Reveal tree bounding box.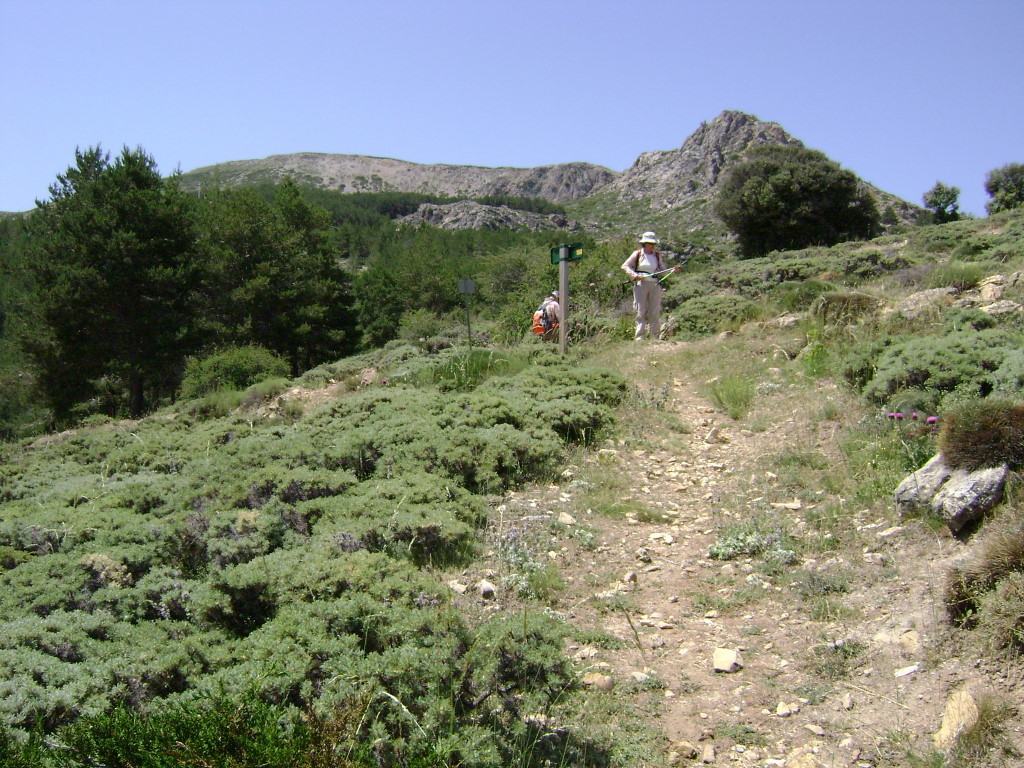
Revealed: (0, 138, 240, 420).
